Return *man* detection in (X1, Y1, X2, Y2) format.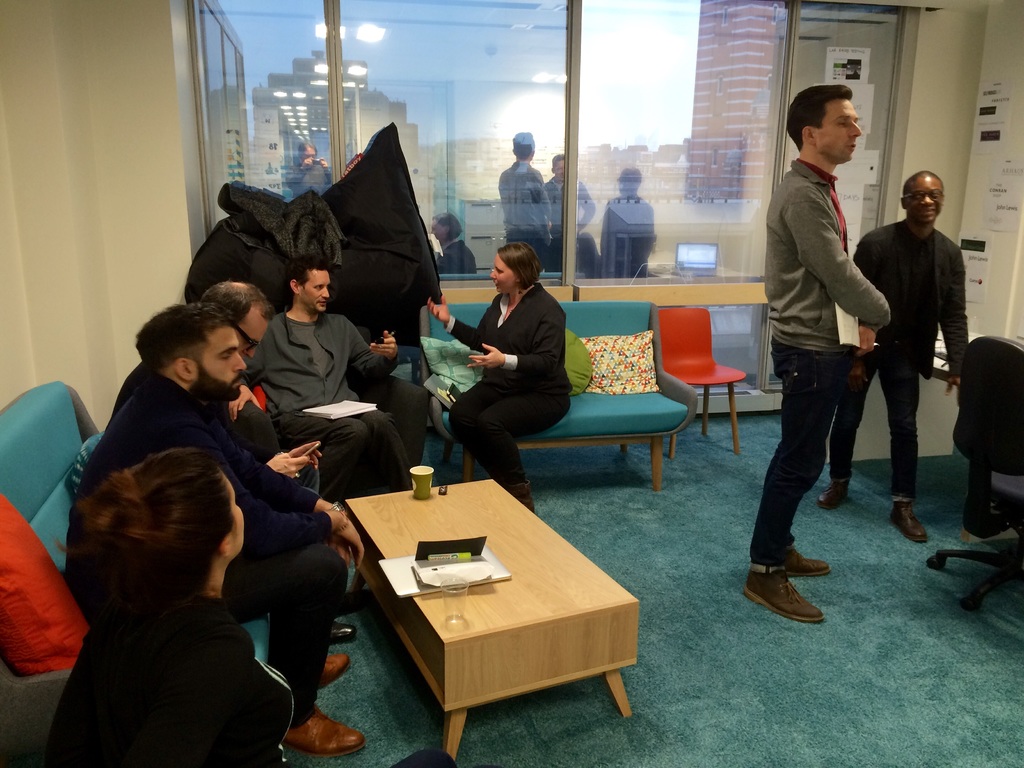
(235, 259, 423, 501).
